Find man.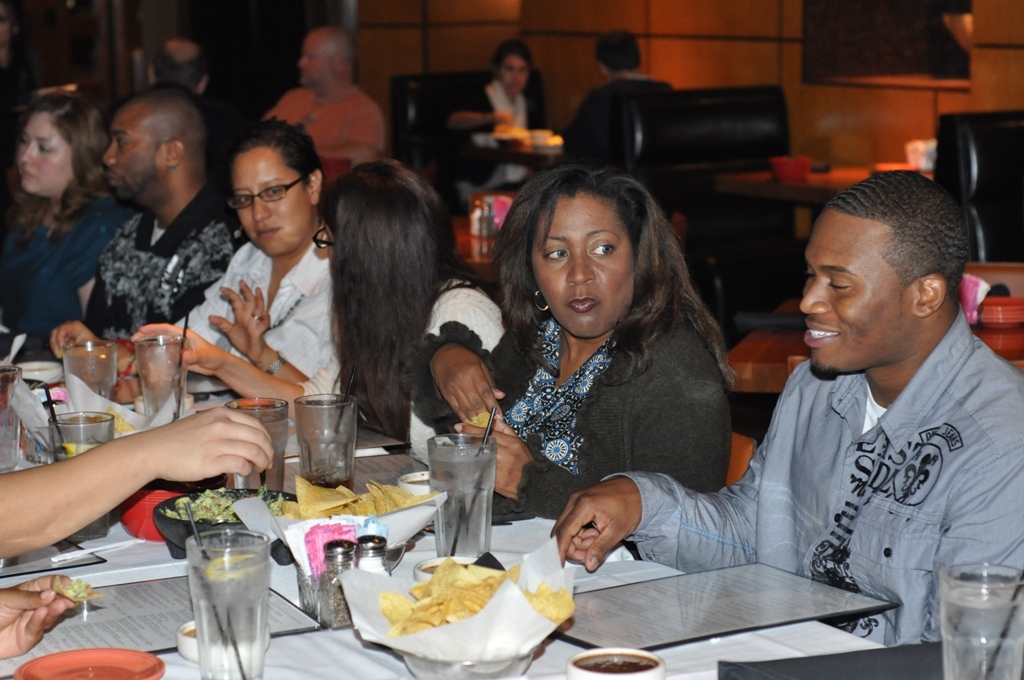
pyautogui.locateOnScreen(261, 30, 389, 187).
